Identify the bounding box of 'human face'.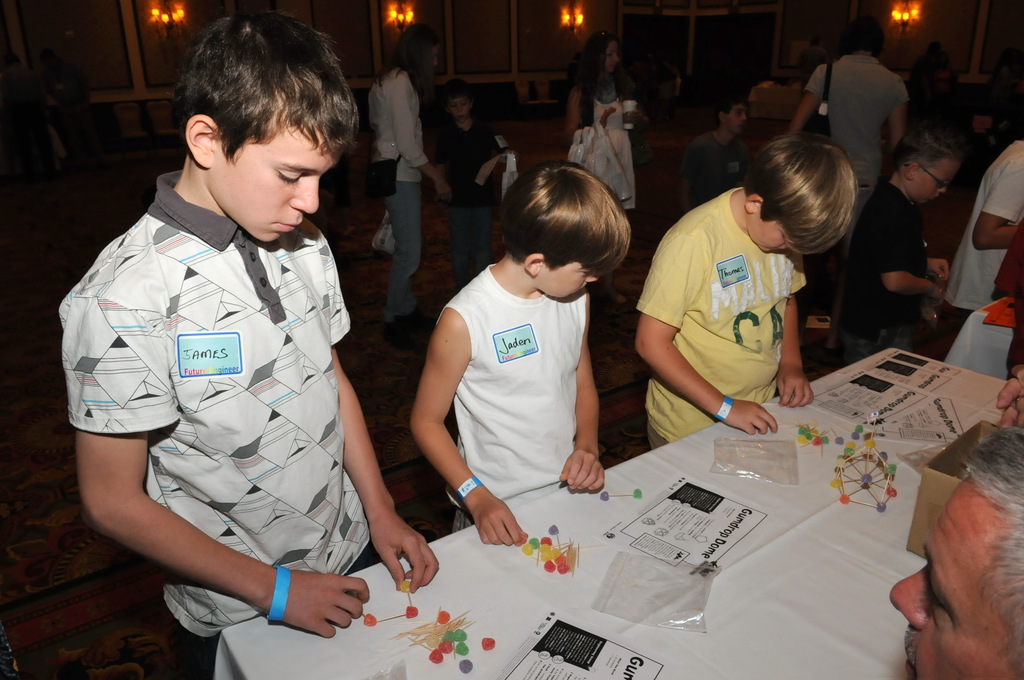
box(913, 145, 967, 200).
